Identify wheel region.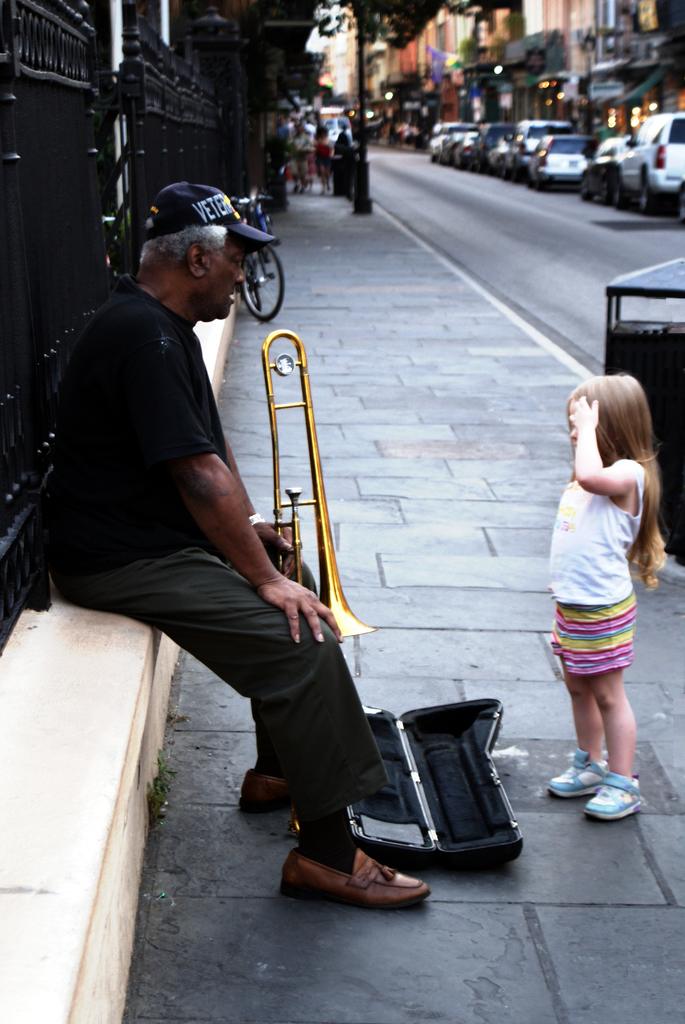
Region: (601, 182, 615, 203).
